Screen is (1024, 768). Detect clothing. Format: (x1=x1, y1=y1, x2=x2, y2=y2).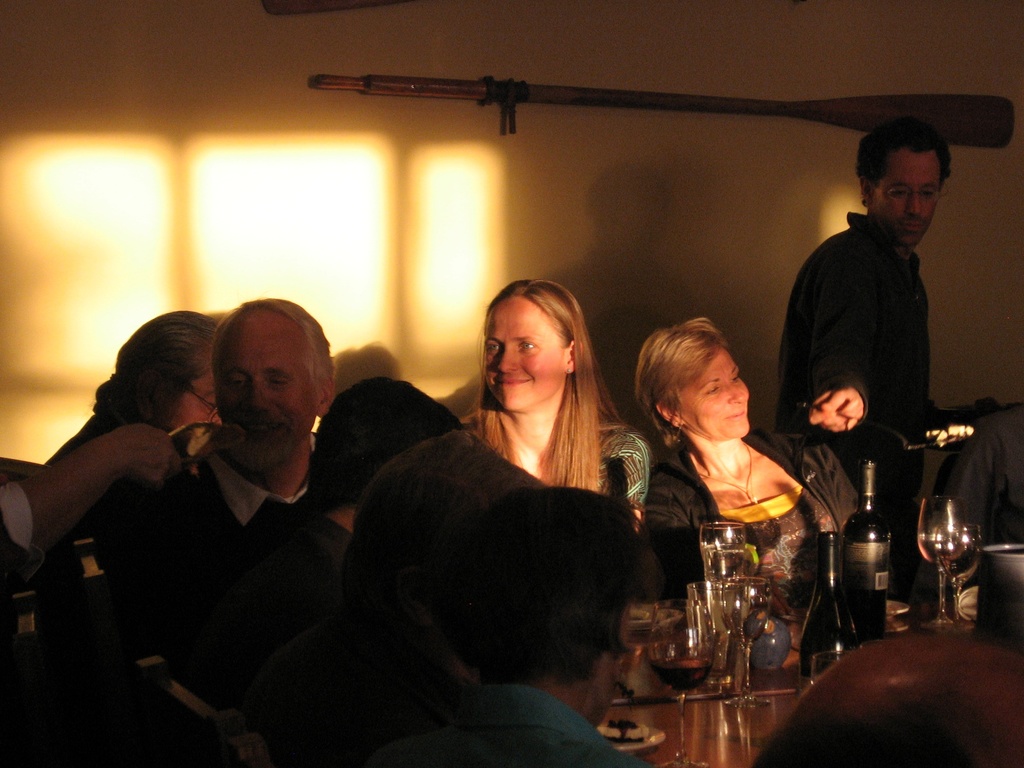
(x1=353, y1=696, x2=658, y2=767).
